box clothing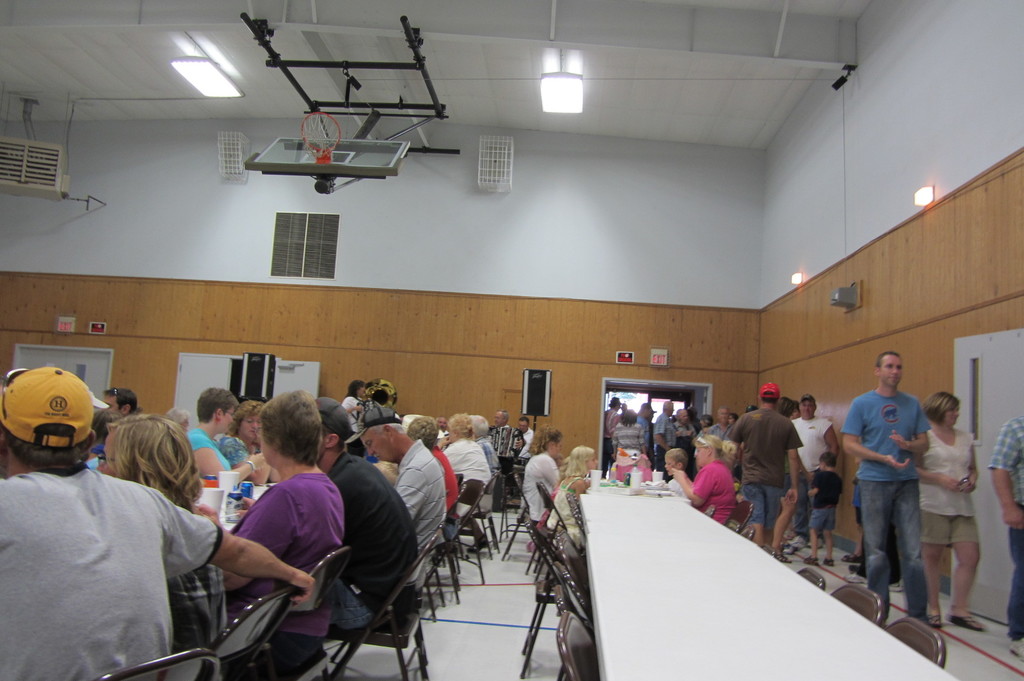
region(186, 428, 223, 496)
